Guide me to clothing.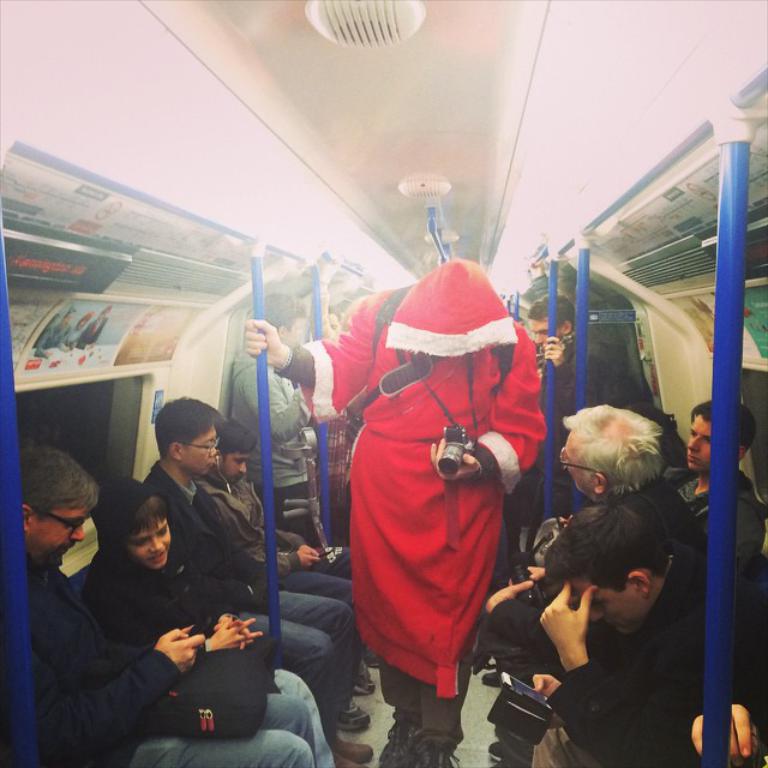
Guidance: bbox=[635, 449, 764, 672].
